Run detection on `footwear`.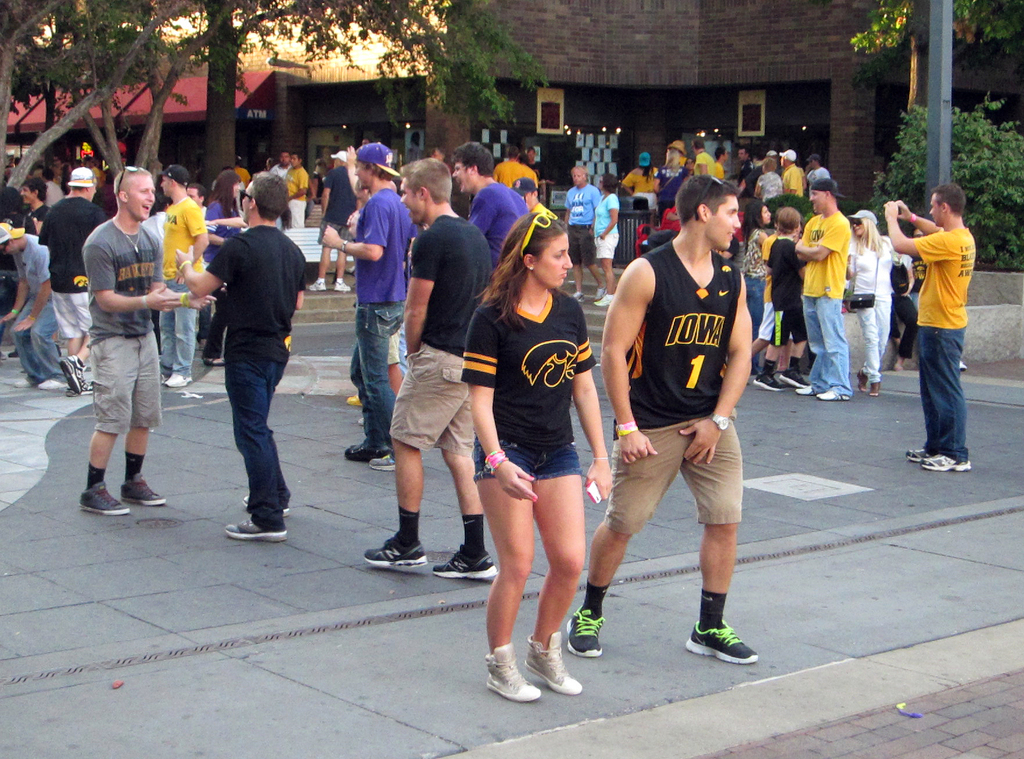
Result: (902,451,937,464).
